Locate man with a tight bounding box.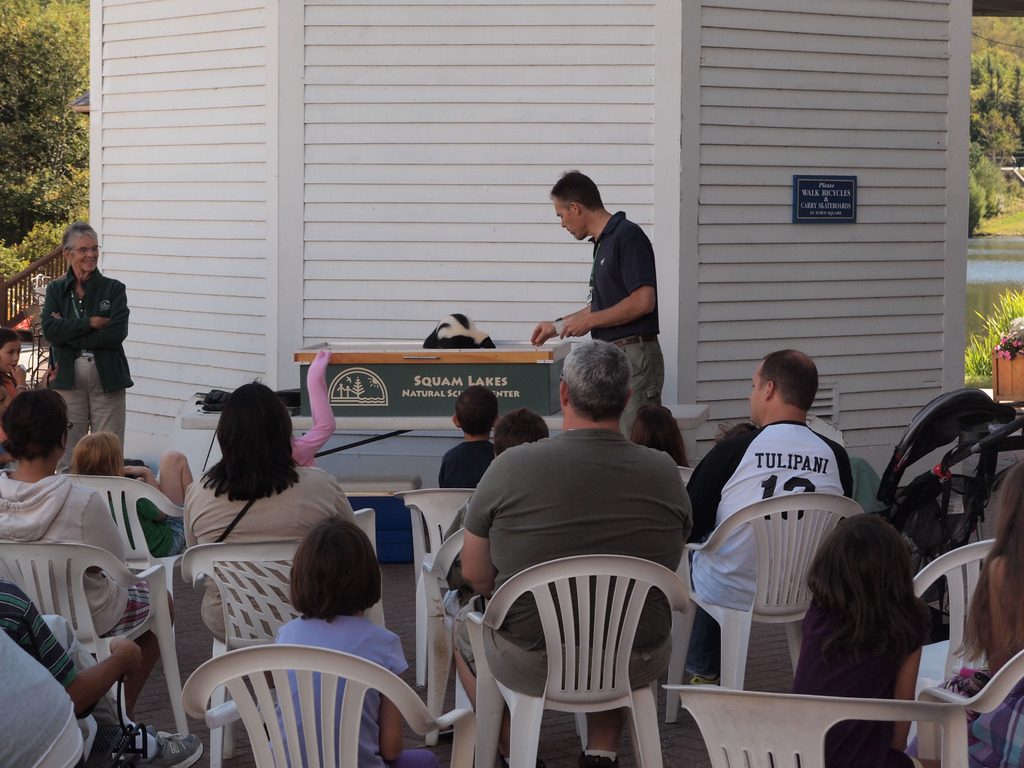
BBox(452, 339, 694, 767).
